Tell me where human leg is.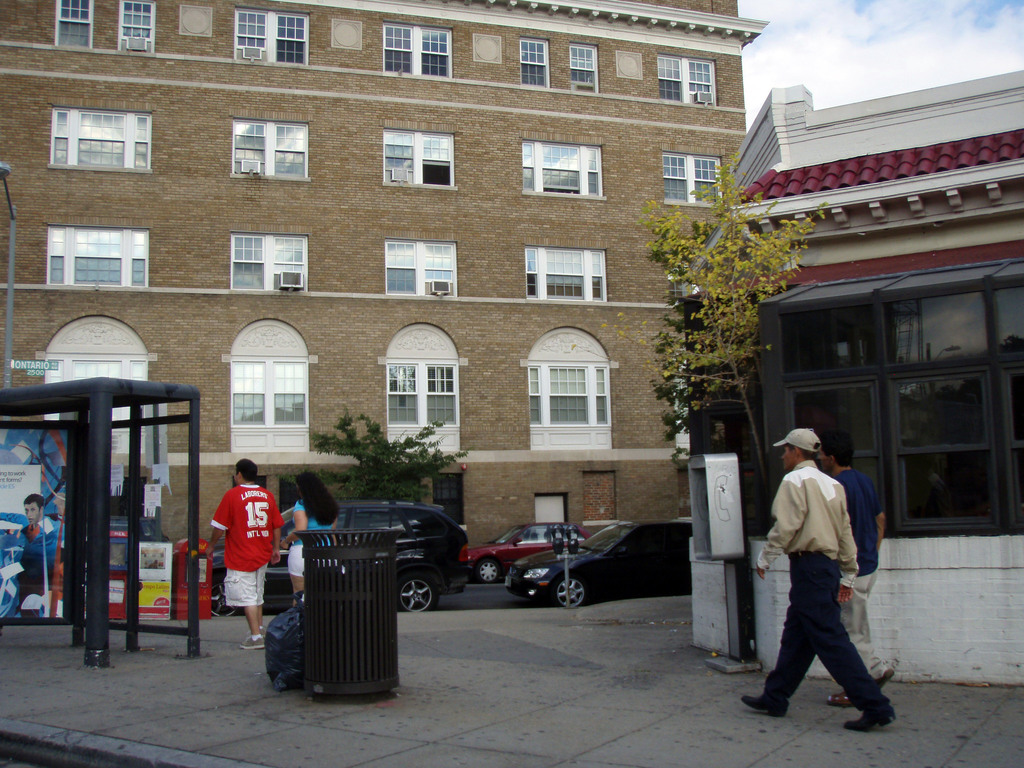
human leg is at detection(732, 603, 822, 714).
